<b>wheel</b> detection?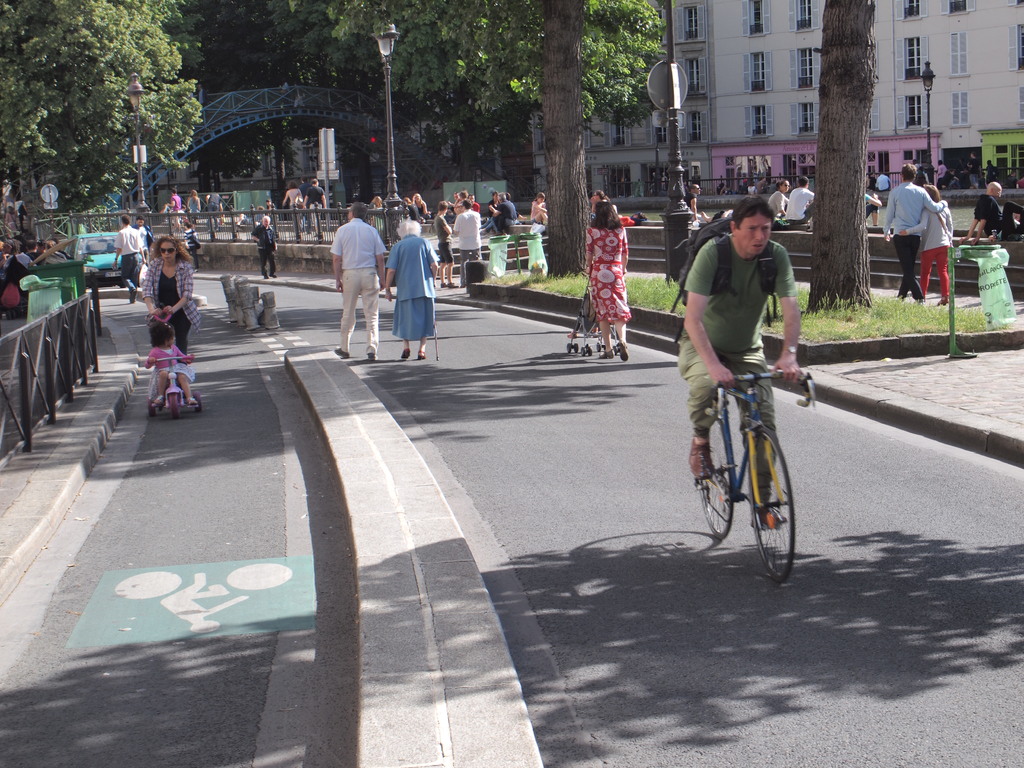
<box>146,397,155,420</box>
